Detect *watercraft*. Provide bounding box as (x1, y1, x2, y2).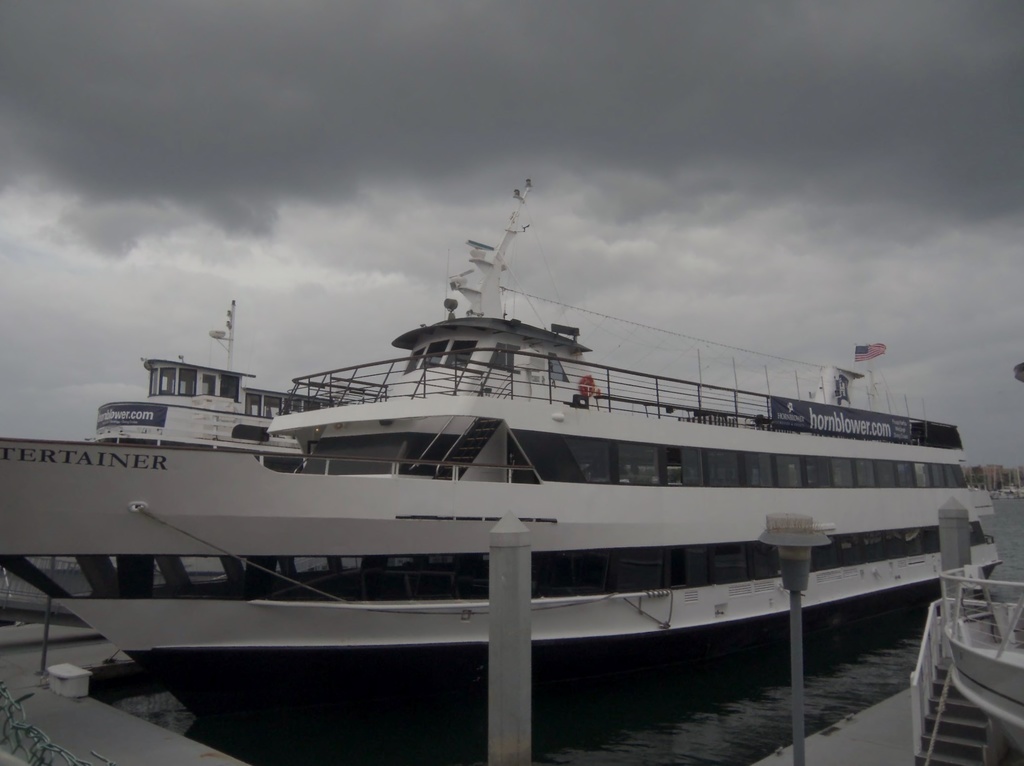
(12, 163, 1014, 686).
